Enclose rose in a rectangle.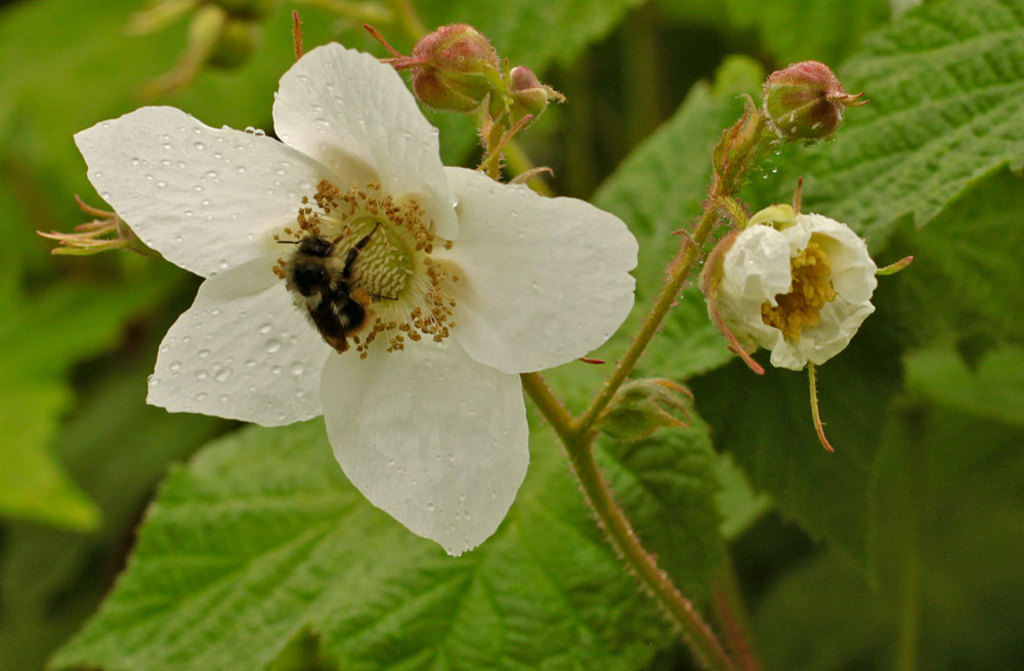
719,200,880,376.
